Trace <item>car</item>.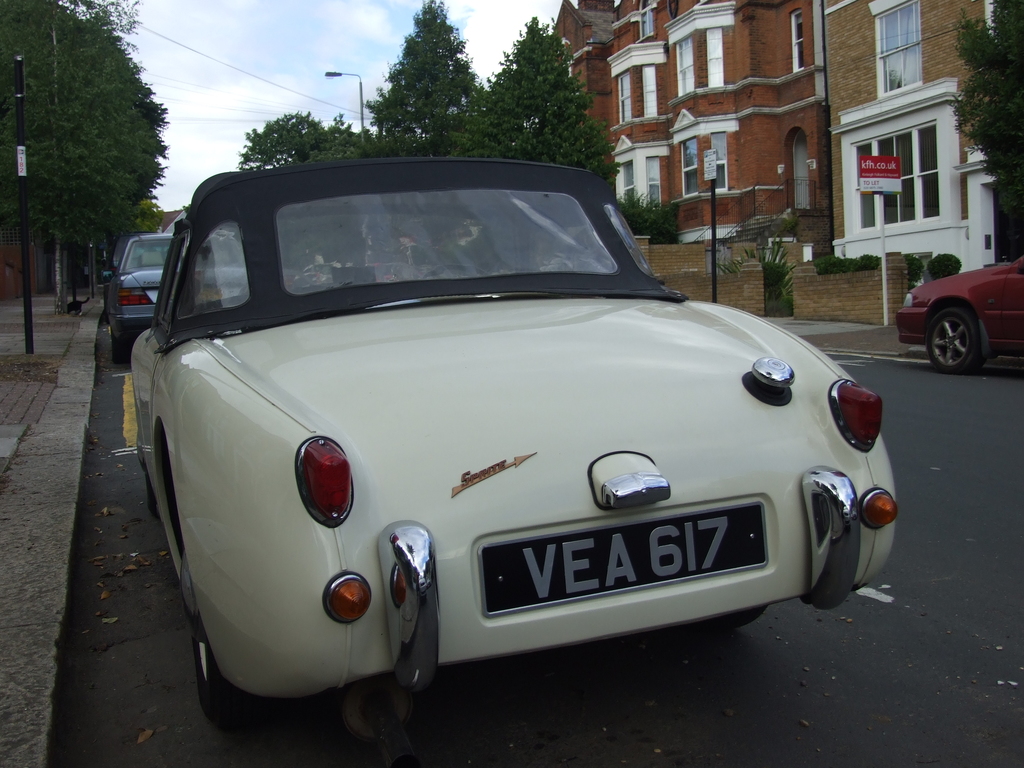
Traced to Rect(102, 234, 252, 362).
